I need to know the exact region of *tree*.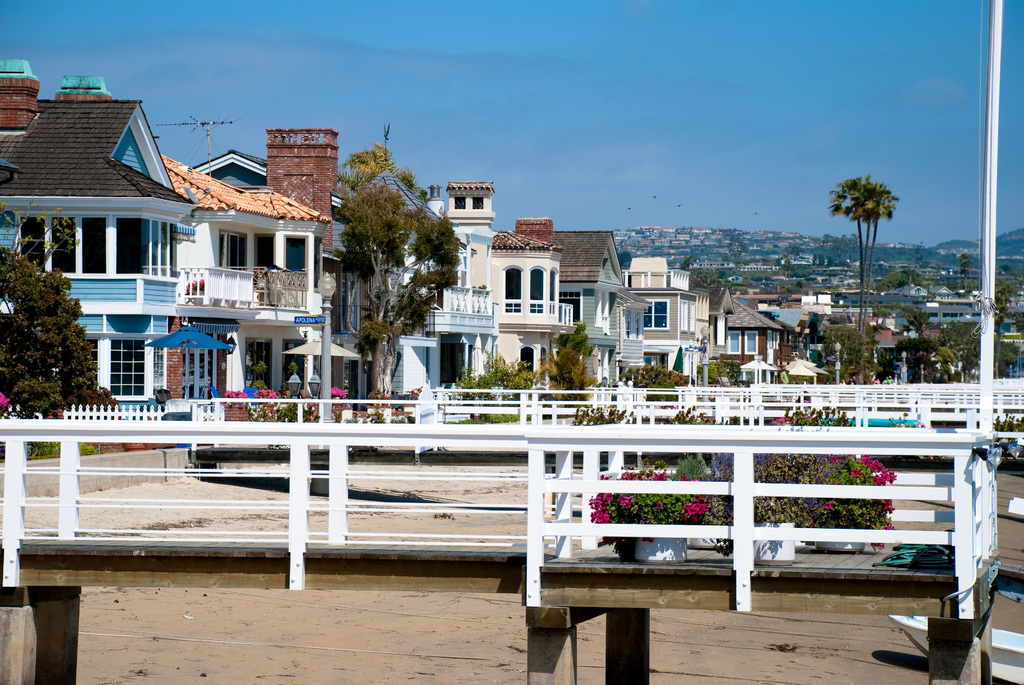
Region: [x1=829, y1=174, x2=904, y2=340].
